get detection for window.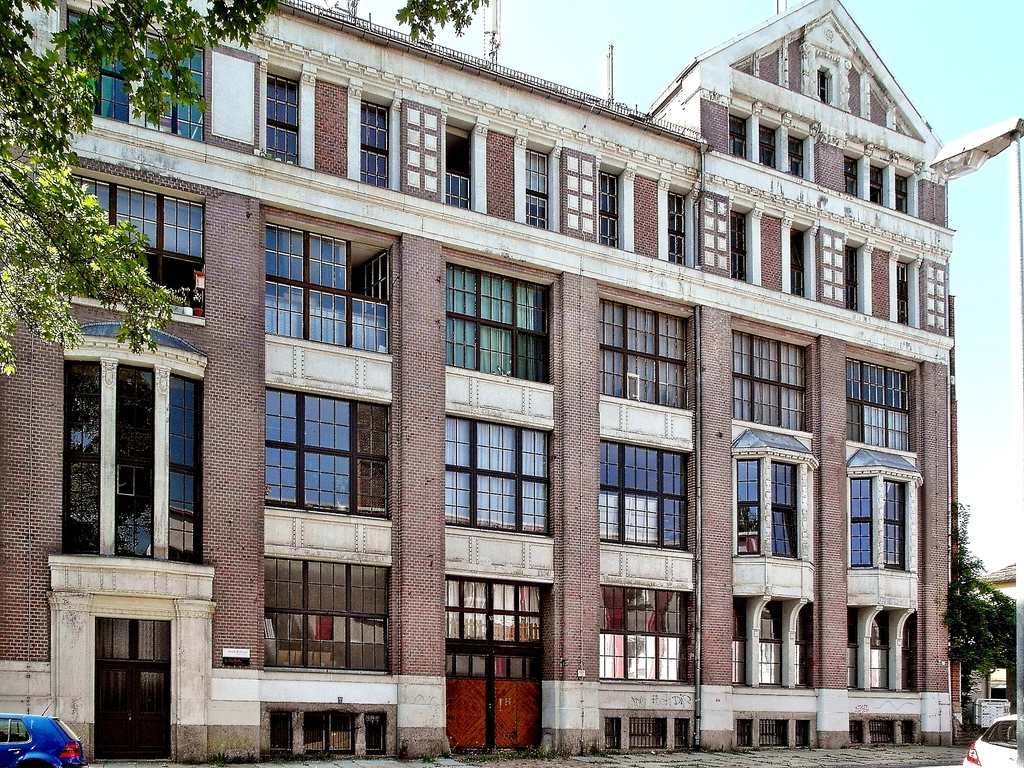
Detection: 444 121 471 212.
